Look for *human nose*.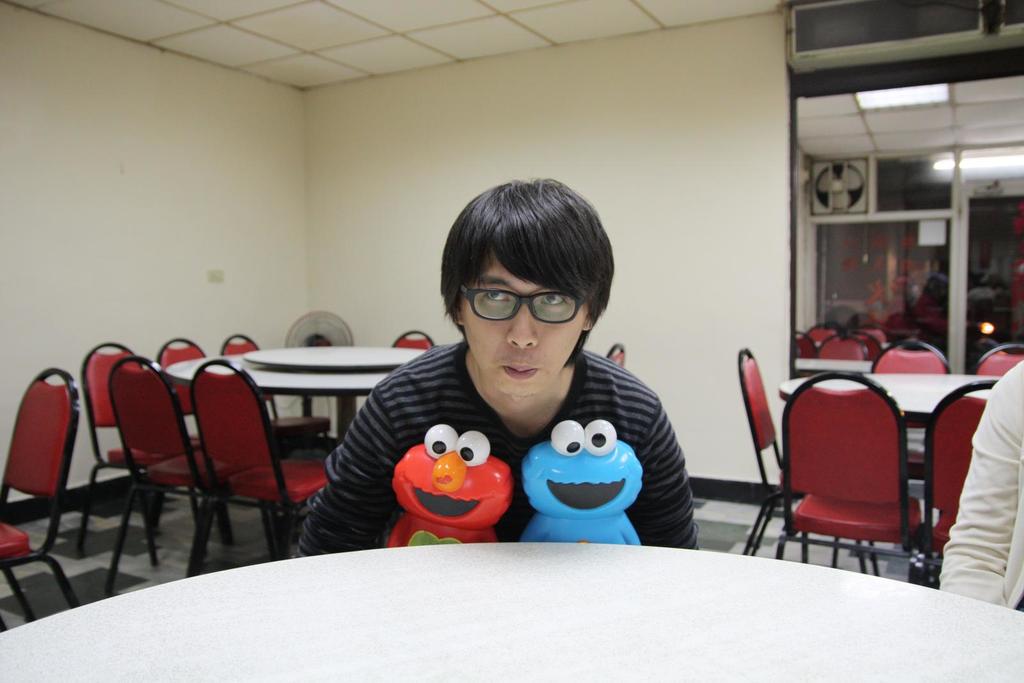
Found: <bbox>503, 305, 540, 350</bbox>.
